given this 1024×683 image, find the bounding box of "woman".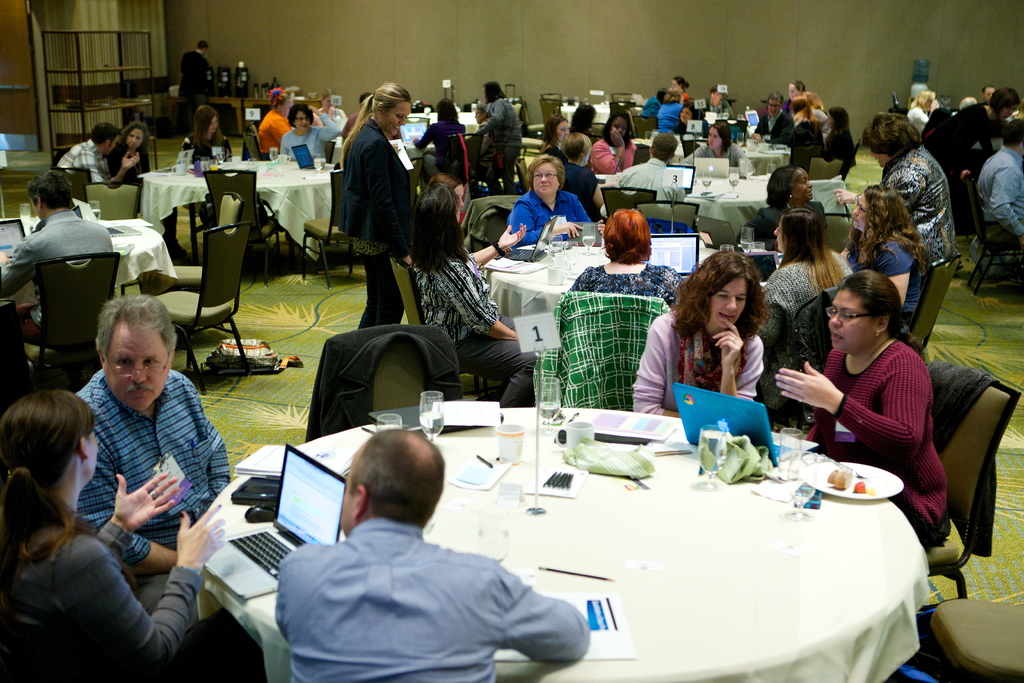
<region>506, 157, 611, 242</region>.
